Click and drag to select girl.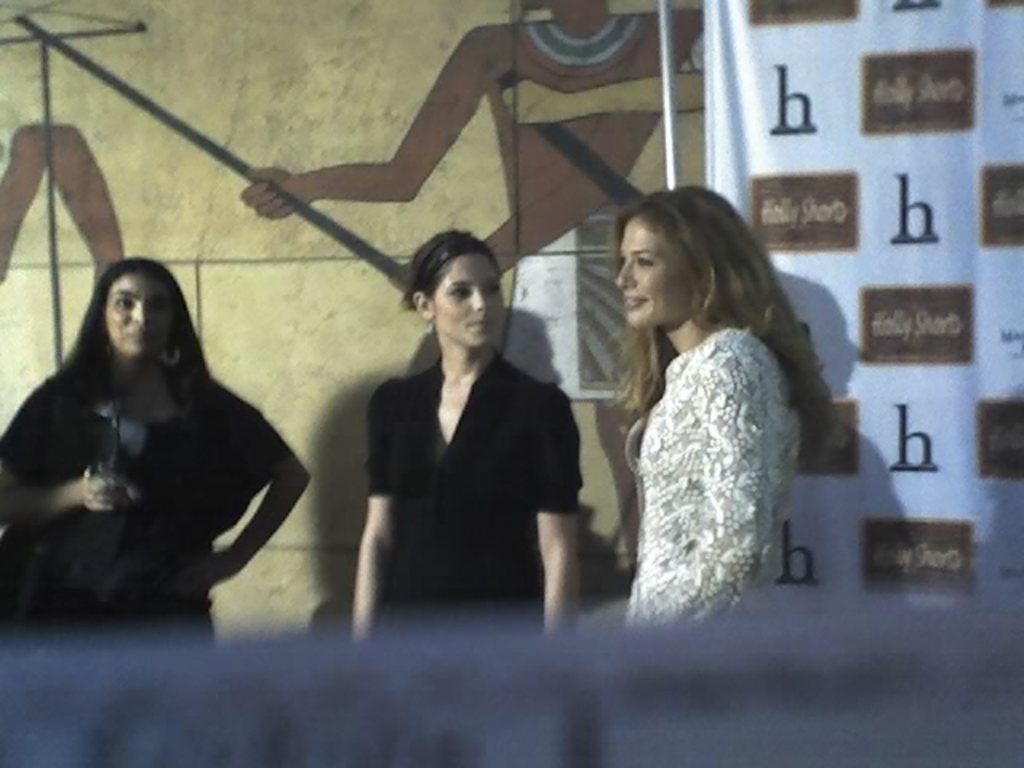
Selection: [left=350, top=230, right=586, bottom=640].
